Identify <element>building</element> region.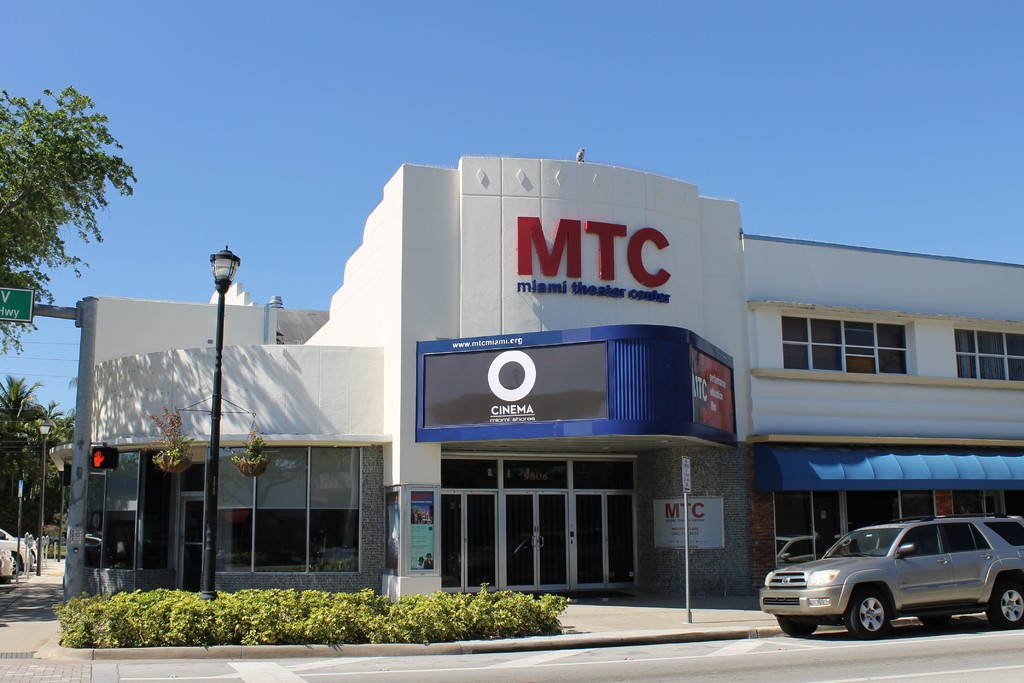
Region: box=[65, 147, 1023, 597].
